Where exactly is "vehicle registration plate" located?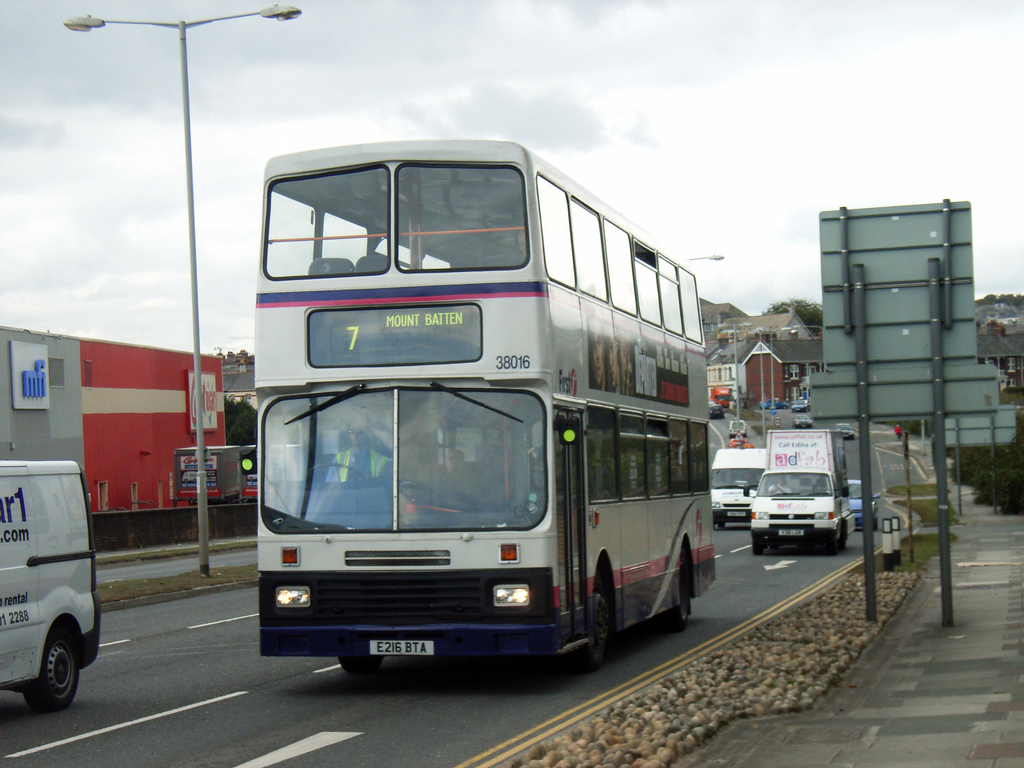
Its bounding box is [776,529,801,535].
